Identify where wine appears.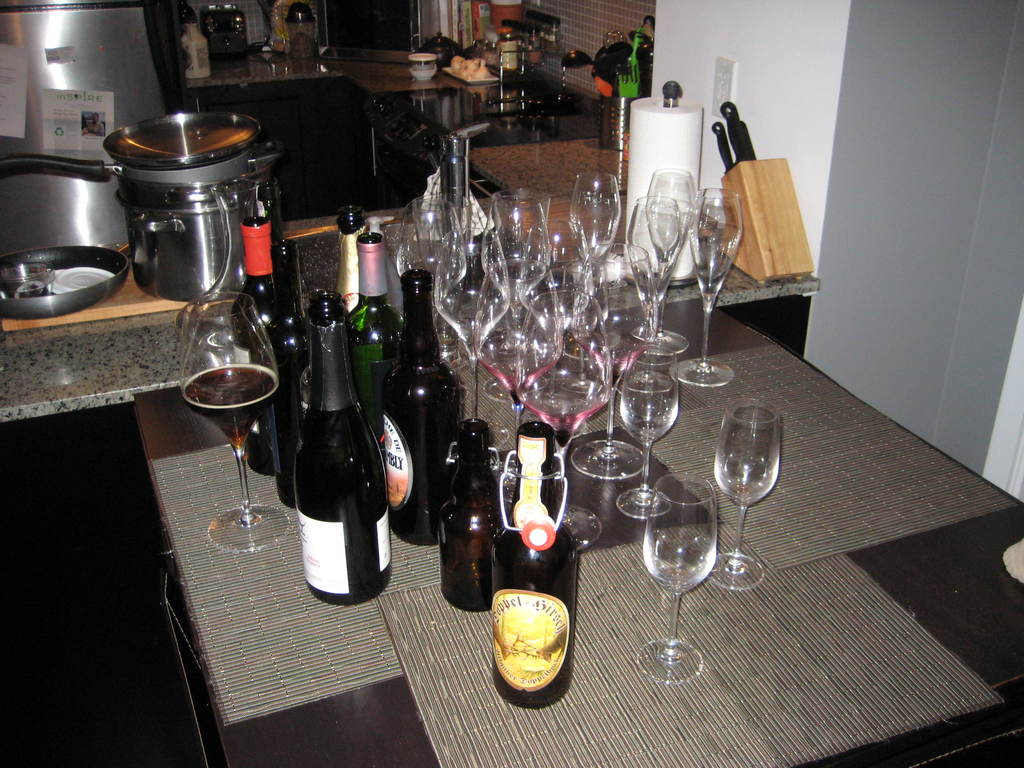
Appears at <region>603, 24, 646, 106</region>.
